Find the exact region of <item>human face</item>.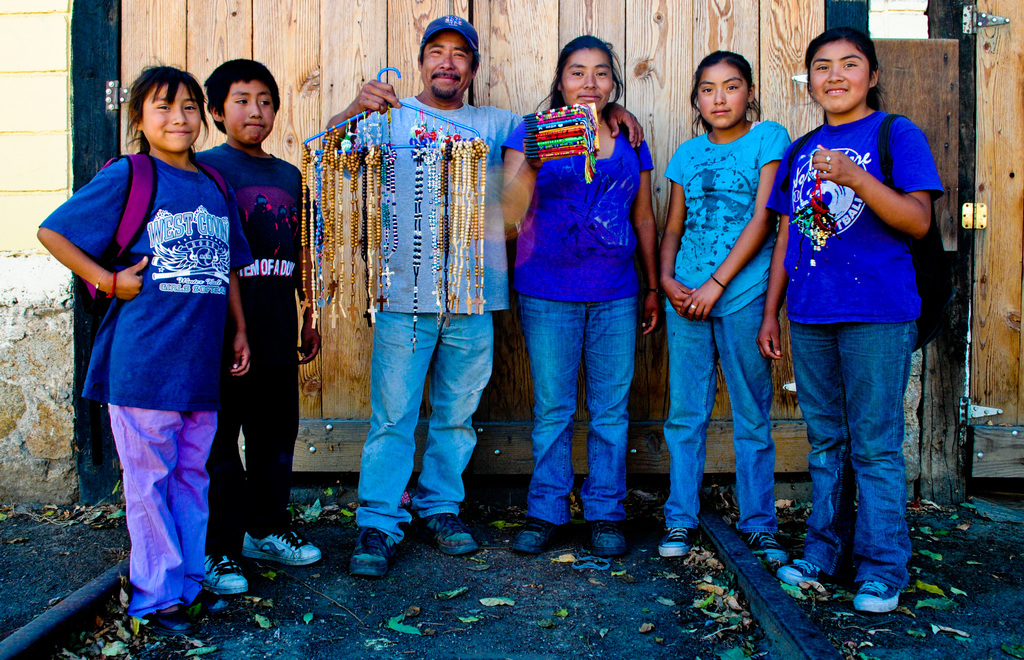
Exact region: bbox(143, 88, 199, 145).
